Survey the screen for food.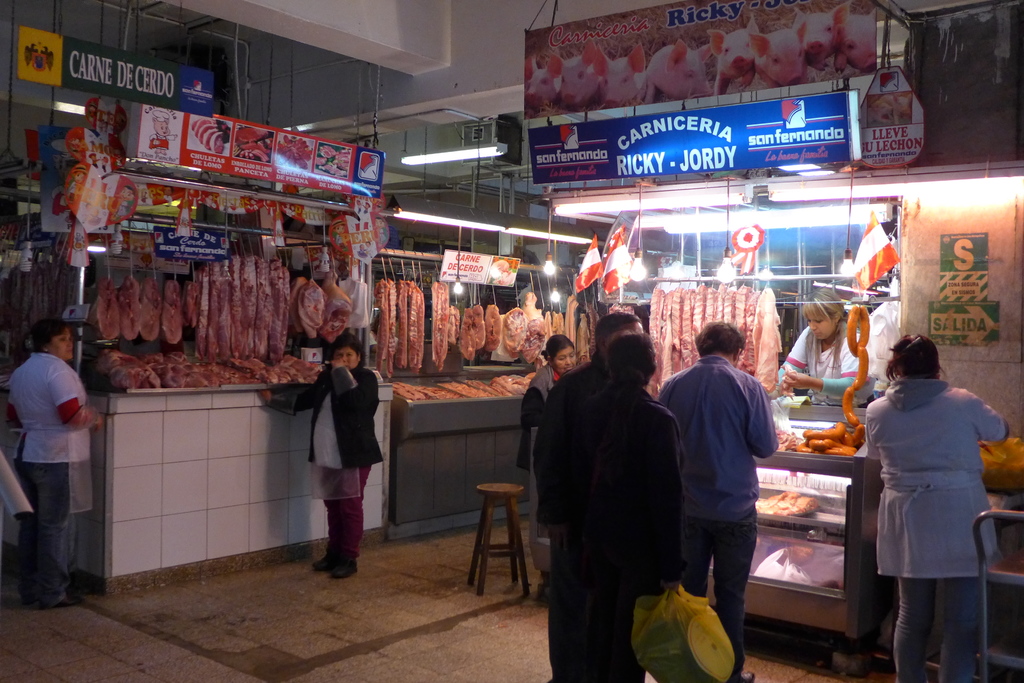
Survey found: [x1=287, y1=273, x2=311, y2=330].
